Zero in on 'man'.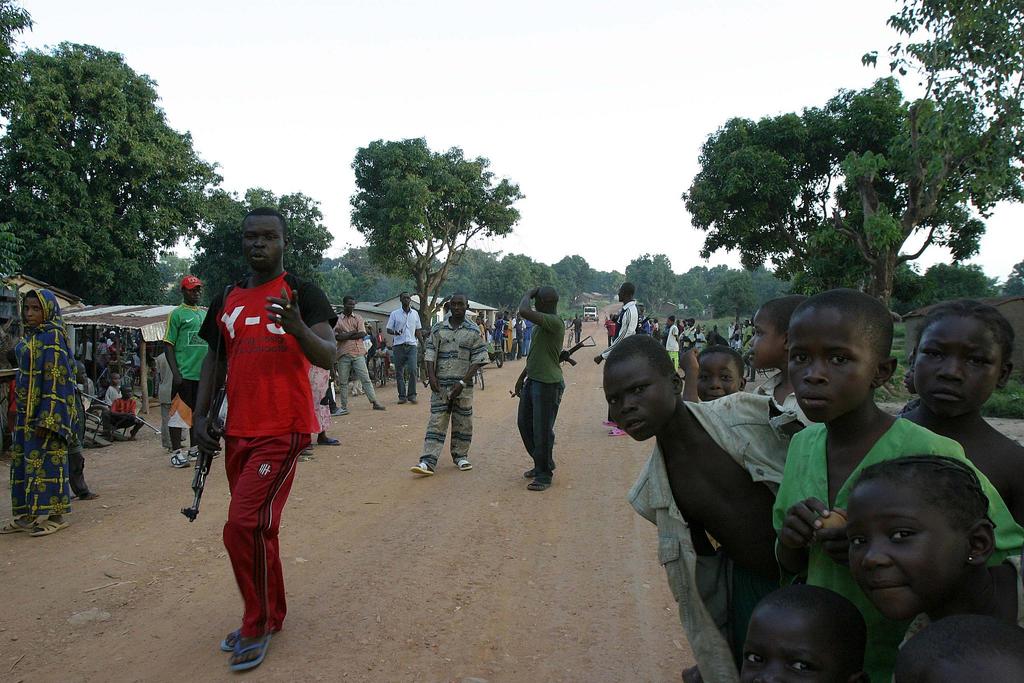
Zeroed in: pyautogui.locateOnScreen(514, 283, 566, 495).
